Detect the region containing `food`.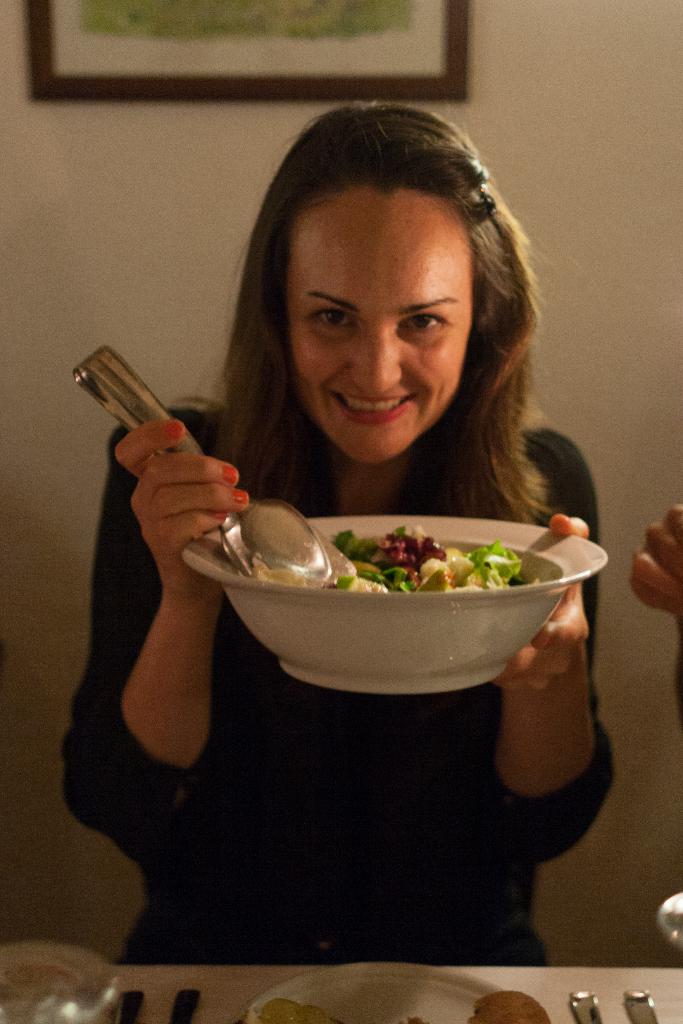
(left=245, top=512, right=559, bottom=603).
